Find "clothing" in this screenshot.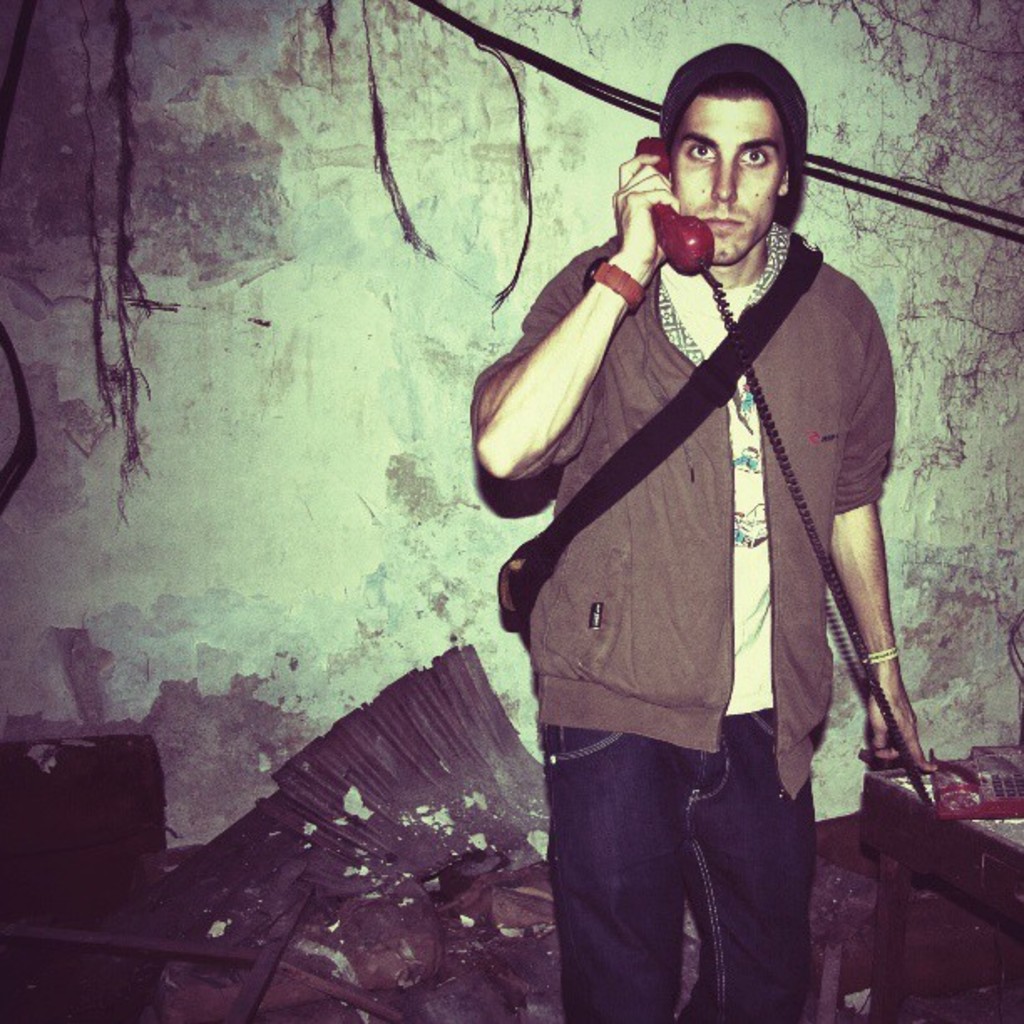
The bounding box for "clothing" is {"x1": 504, "y1": 142, "x2": 912, "y2": 919}.
